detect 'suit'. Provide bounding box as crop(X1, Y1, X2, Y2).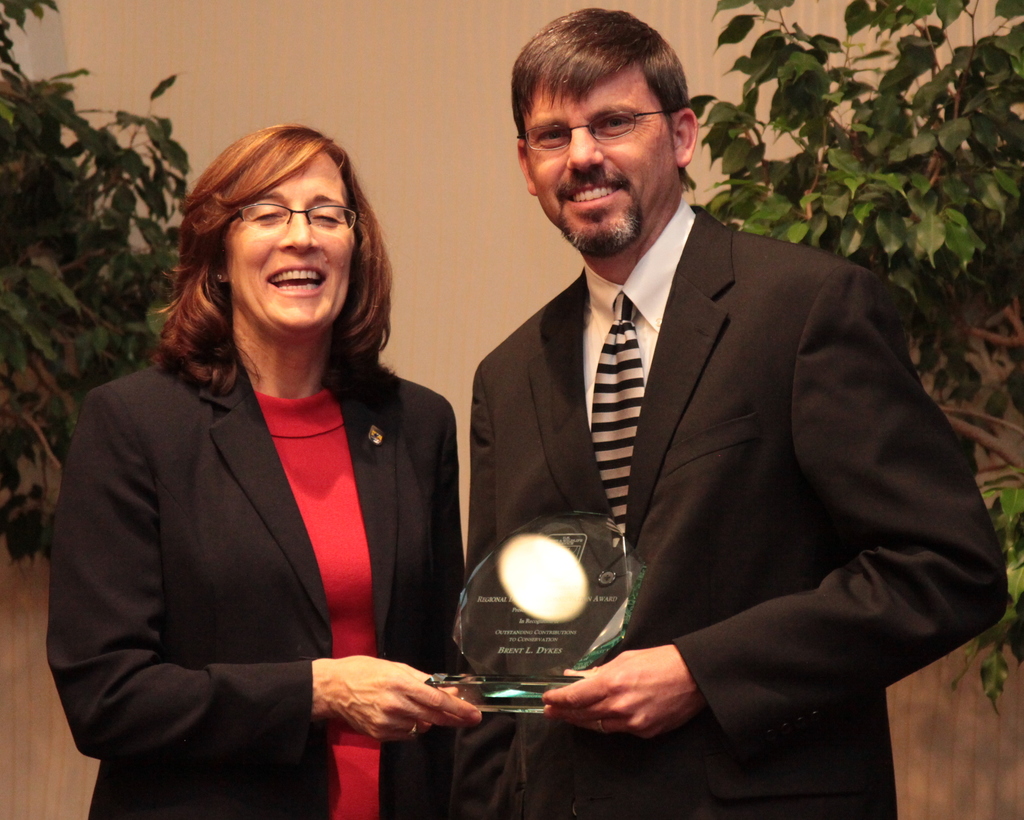
crop(44, 335, 475, 819).
